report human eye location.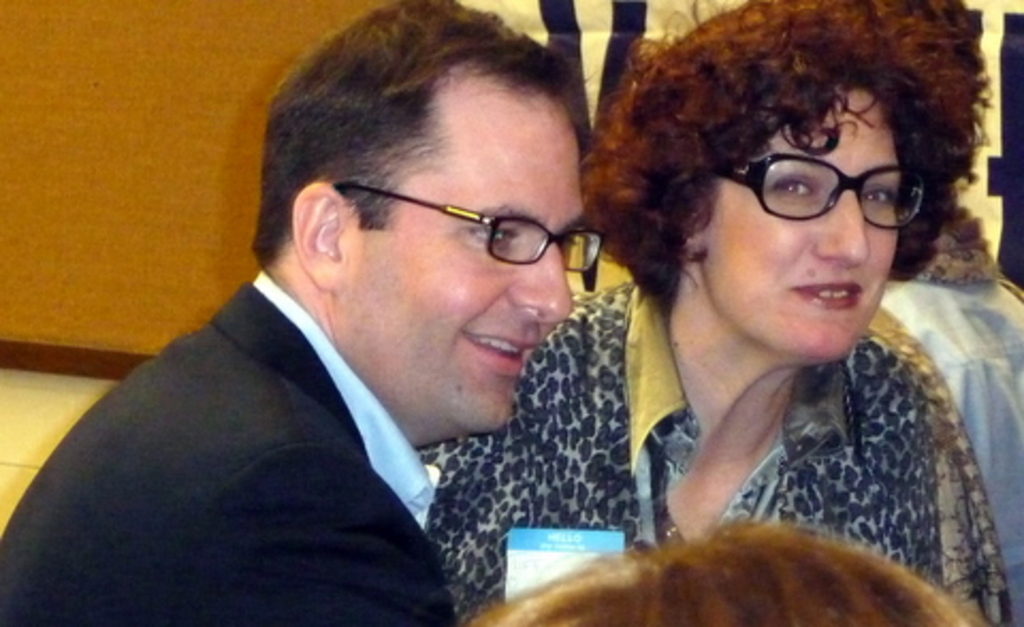
Report: detection(461, 224, 516, 247).
